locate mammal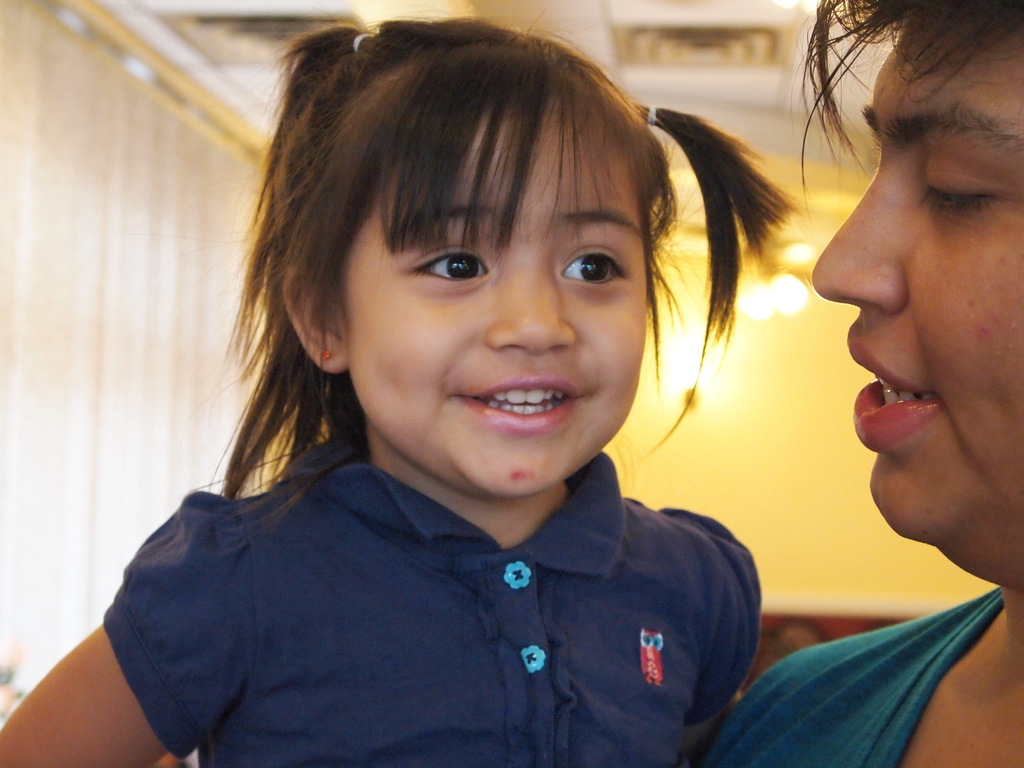
left=0, top=9, right=799, bottom=767
